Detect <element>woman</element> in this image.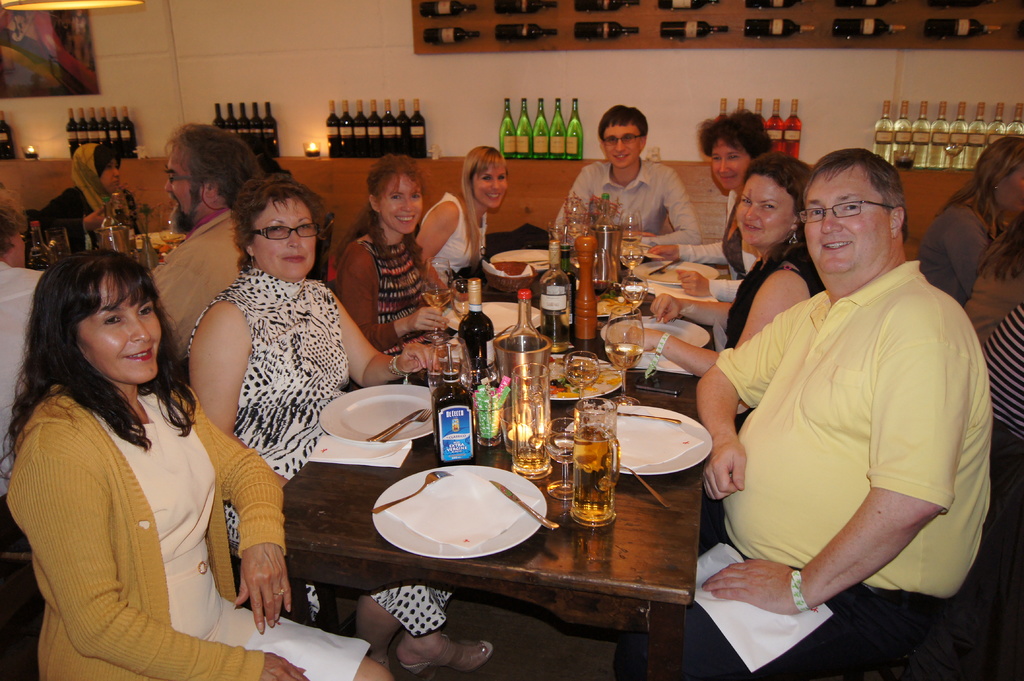
Detection: Rect(335, 151, 471, 351).
